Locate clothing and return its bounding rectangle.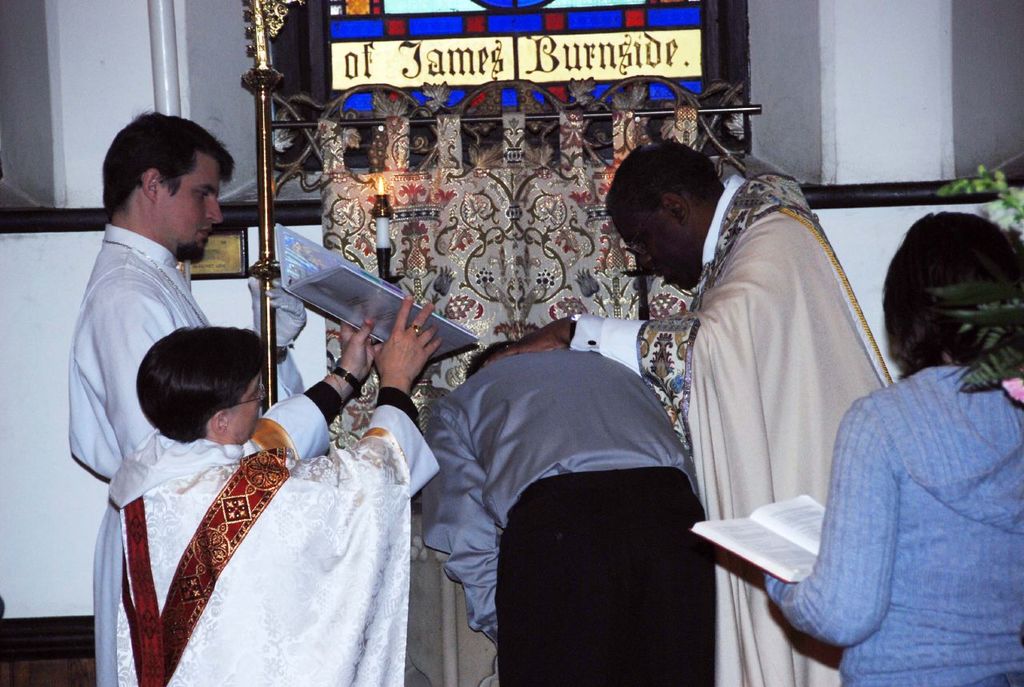
(564, 169, 899, 686).
